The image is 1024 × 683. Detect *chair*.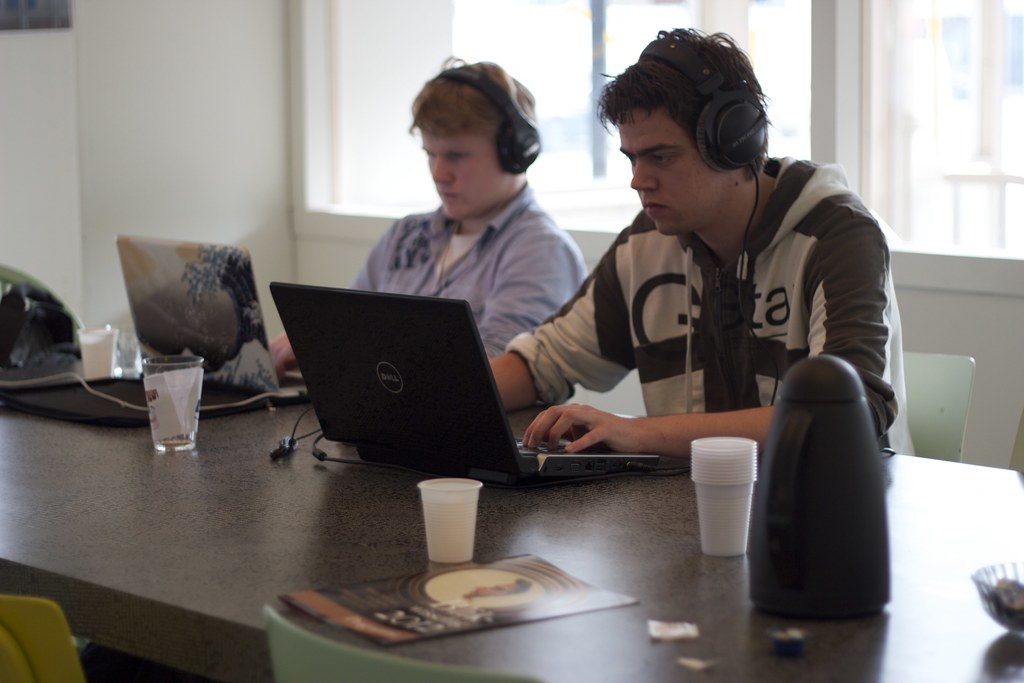
Detection: left=266, top=598, right=545, bottom=682.
